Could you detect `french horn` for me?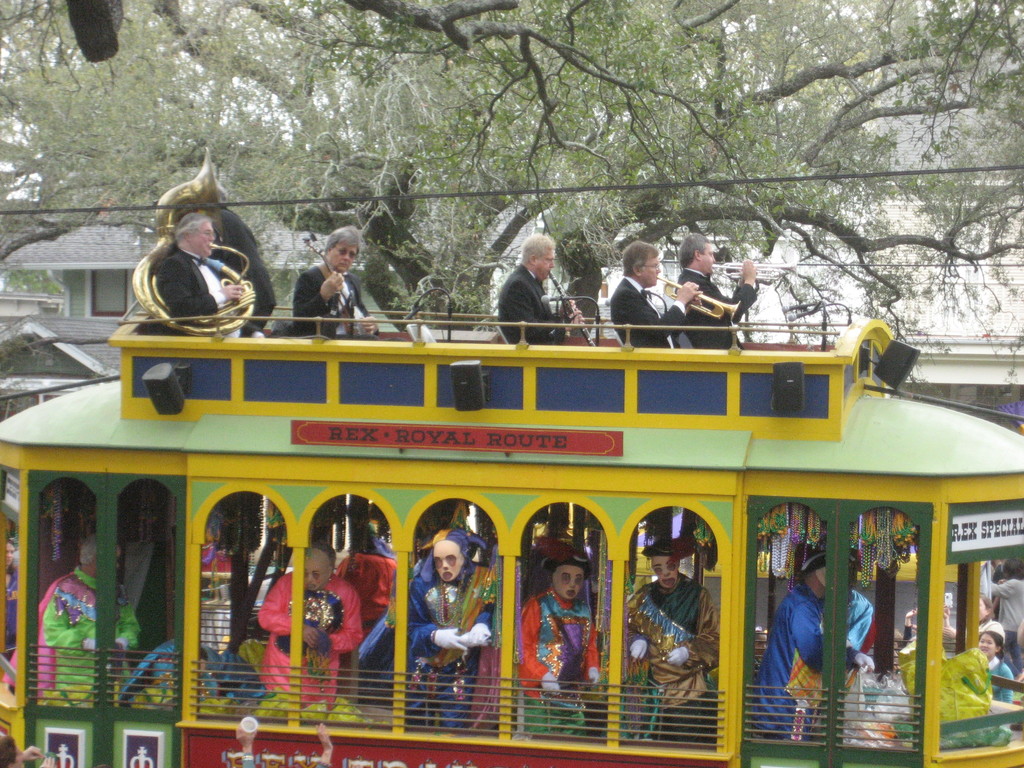
Detection result: [x1=546, y1=265, x2=593, y2=347].
